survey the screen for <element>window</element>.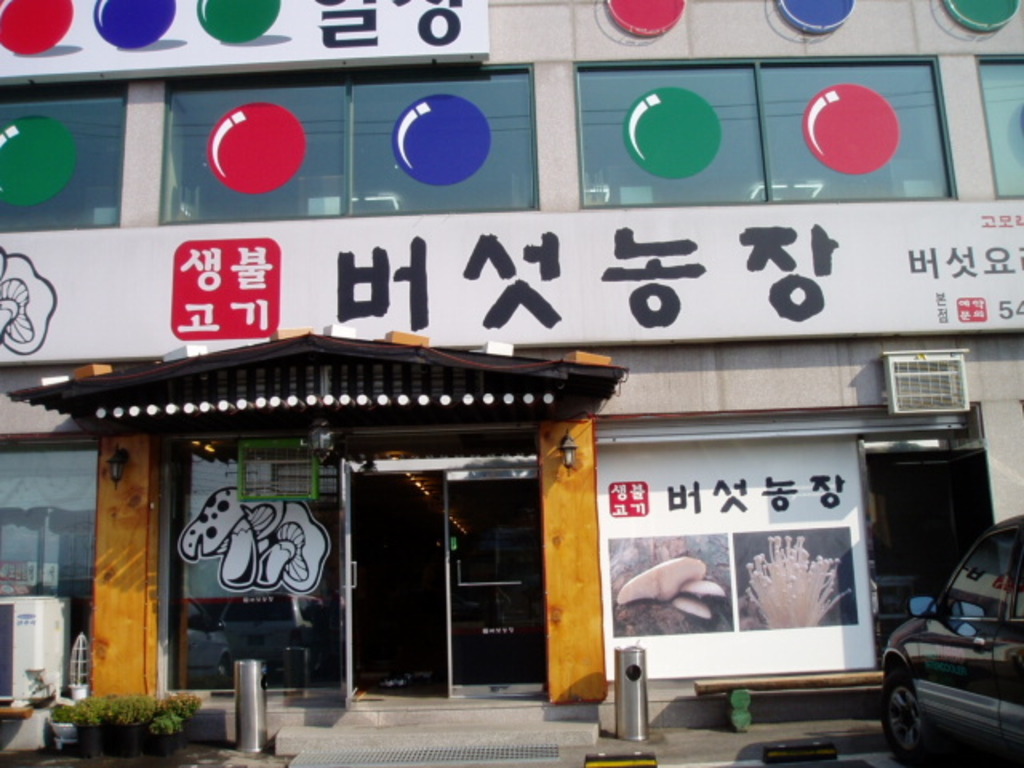
Survey found: 0 437 99 682.
